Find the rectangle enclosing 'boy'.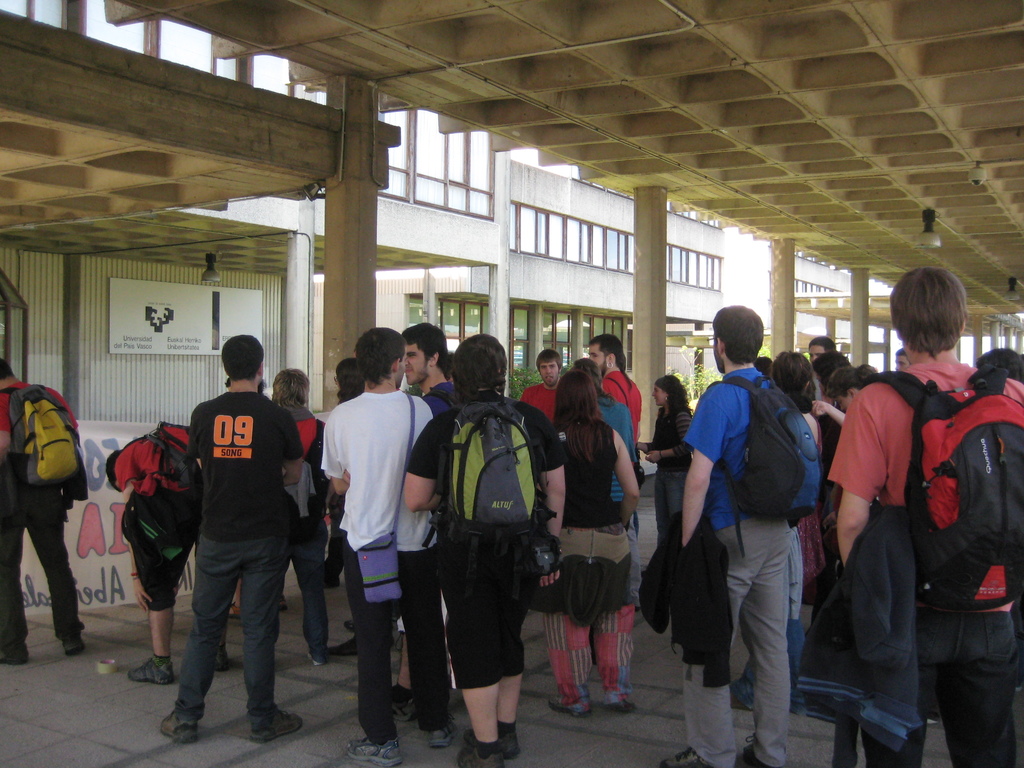
locate(141, 324, 323, 746).
